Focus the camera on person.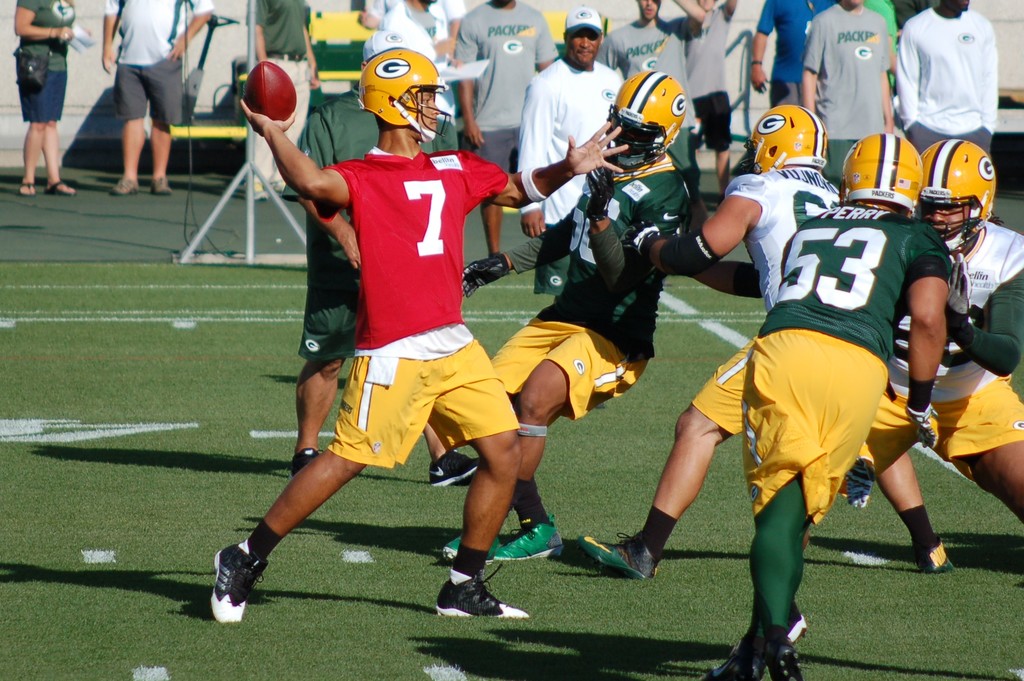
Focus region: (519, 8, 630, 313).
